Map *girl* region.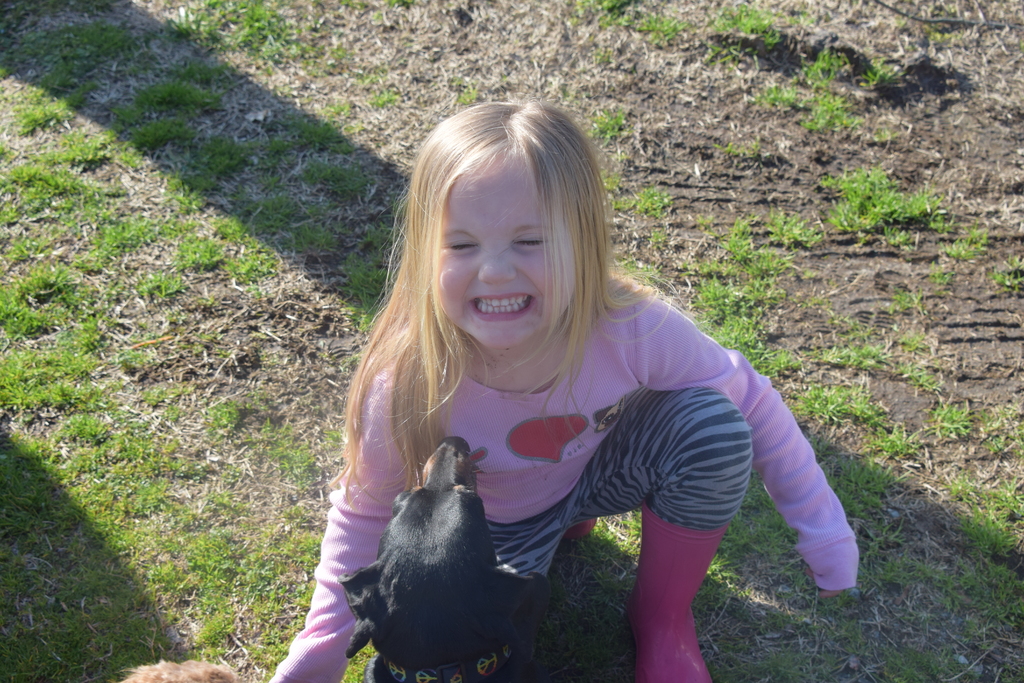
Mapped to (left=266, top=97, right=846, bottom=674).
